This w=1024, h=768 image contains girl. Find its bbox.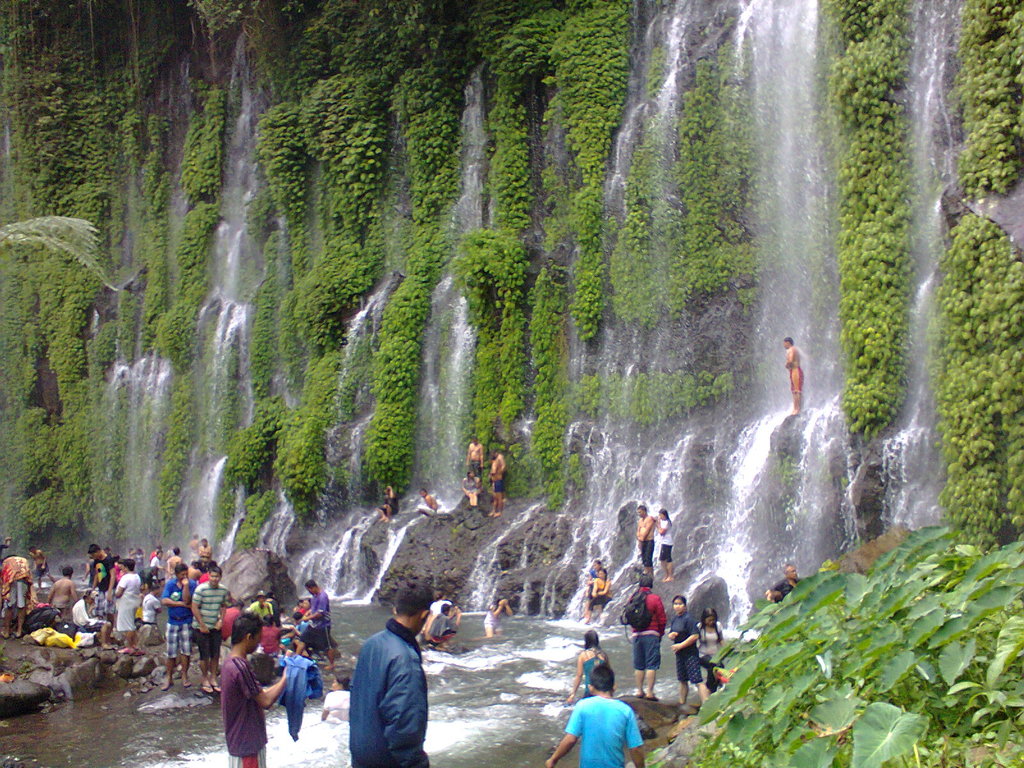
[465, 470, 483, 506].
